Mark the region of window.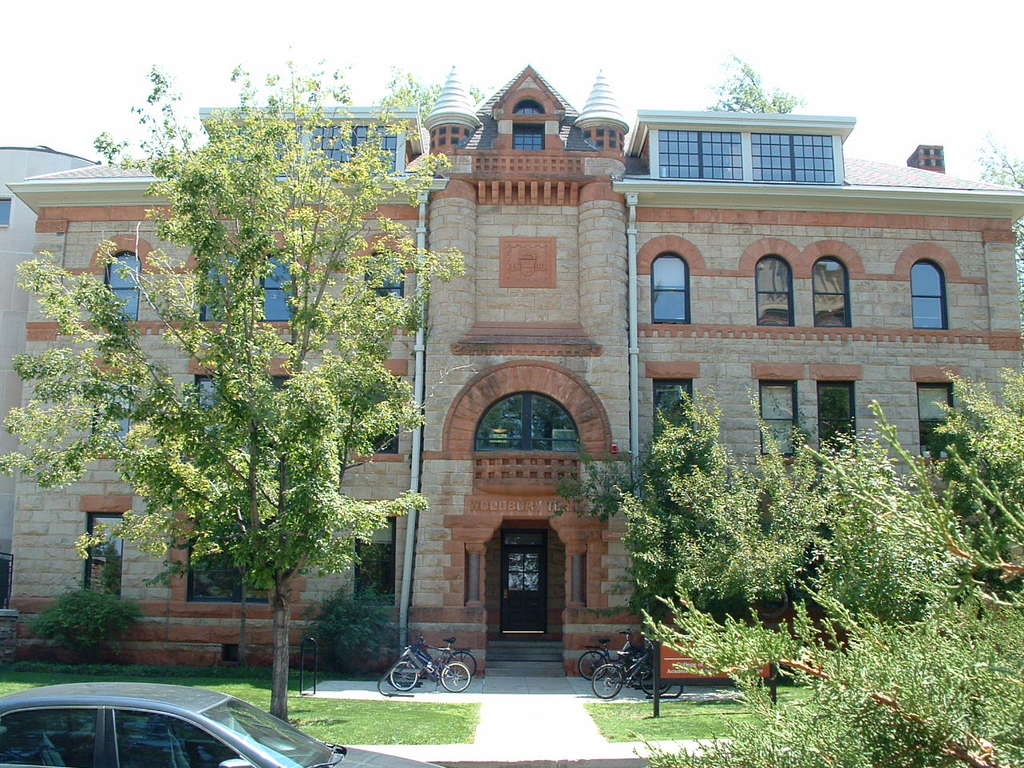
Region: 759,377,799,461.
